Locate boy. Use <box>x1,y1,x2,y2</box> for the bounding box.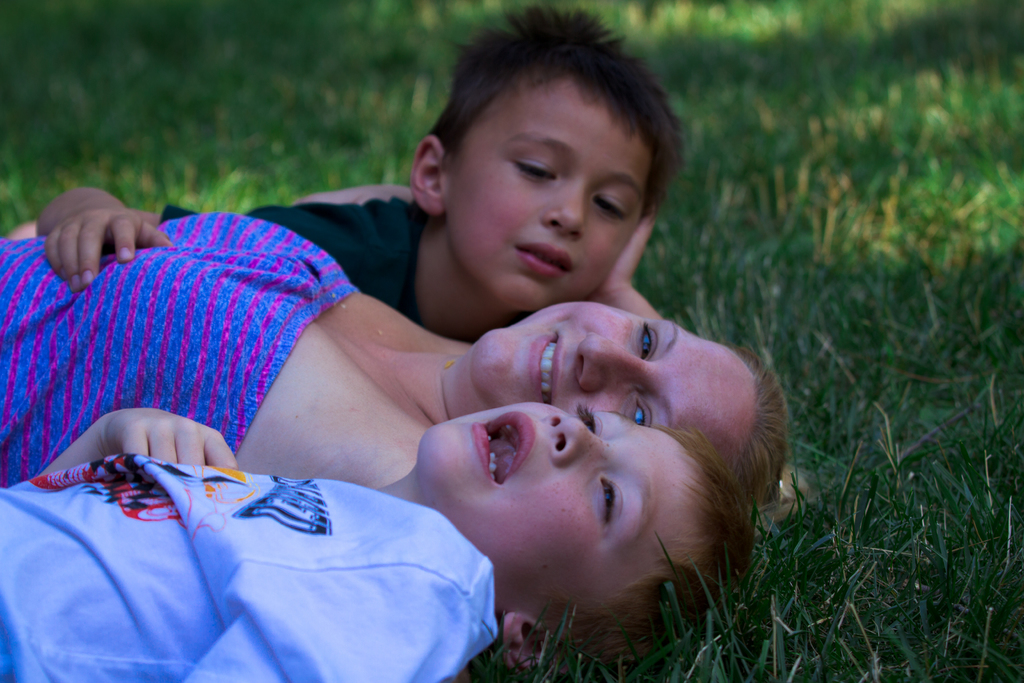
<box>0,396,749,680</box>.
